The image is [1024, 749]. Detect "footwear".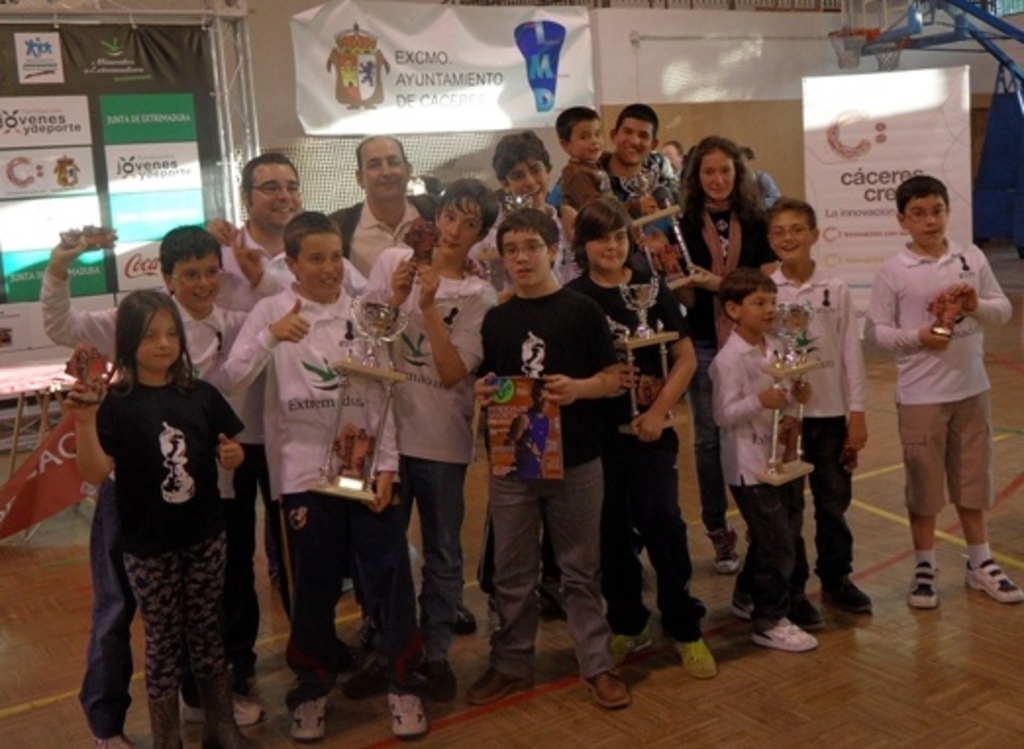
Detection: (left=585, top=671, right=626, bottom=702).
